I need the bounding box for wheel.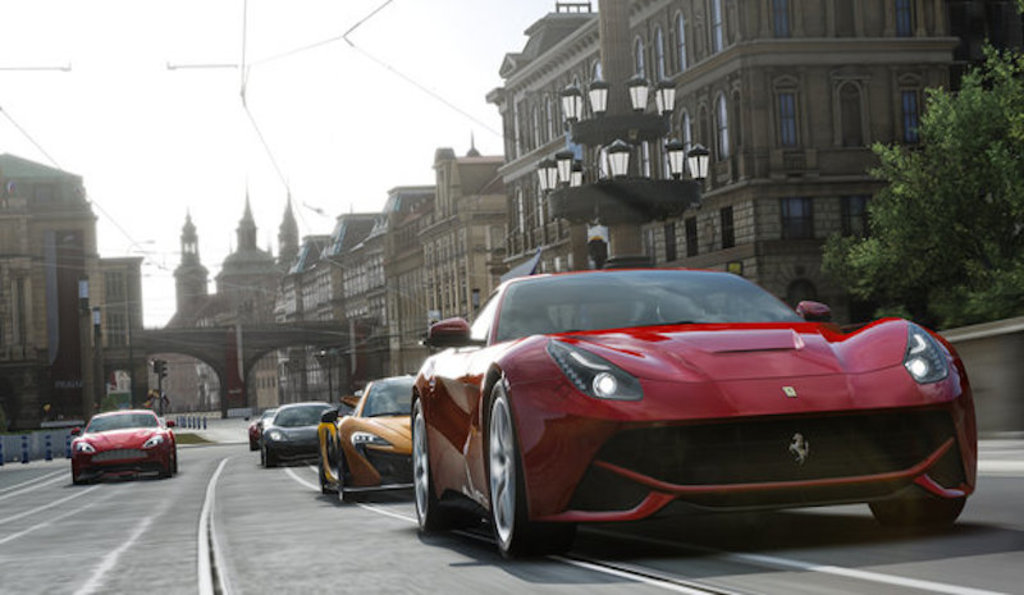
Here it is: {"x1": 489, "y1": 397, "x2": 532, "y2": 543}.
